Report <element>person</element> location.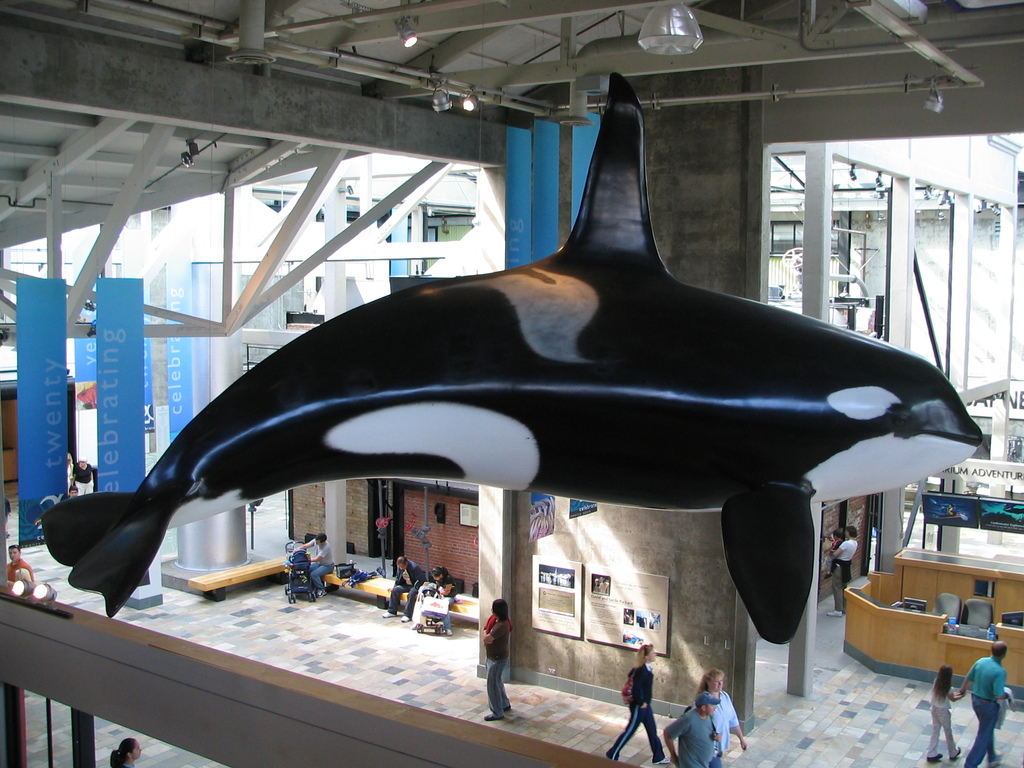
Report: (left=700, top=669, right=747, bottom=758).
